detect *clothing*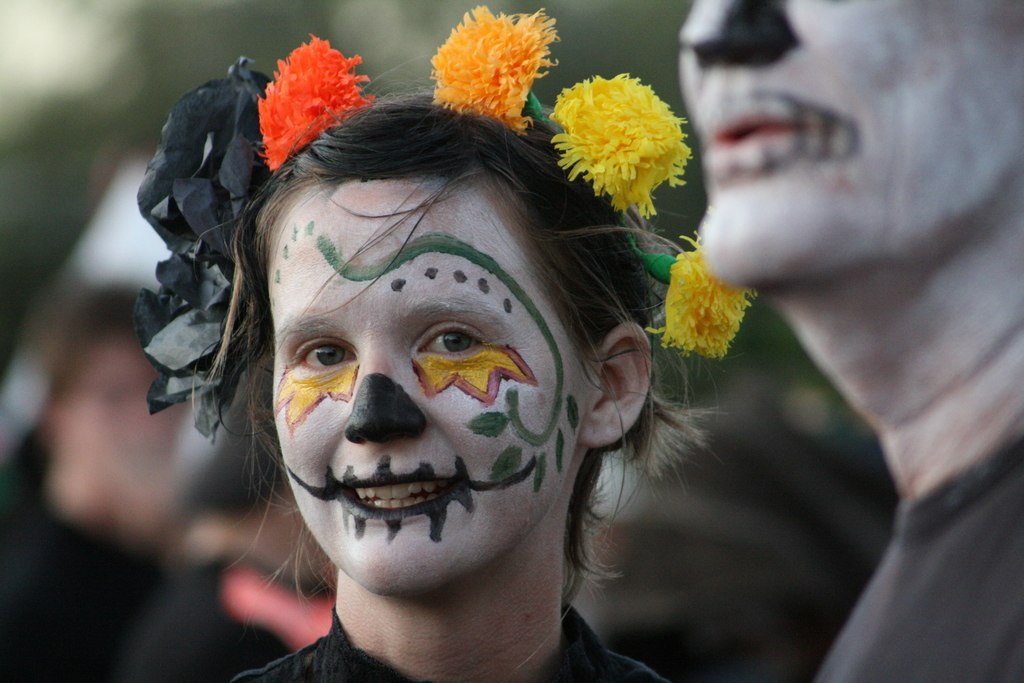
228:598:679:682
